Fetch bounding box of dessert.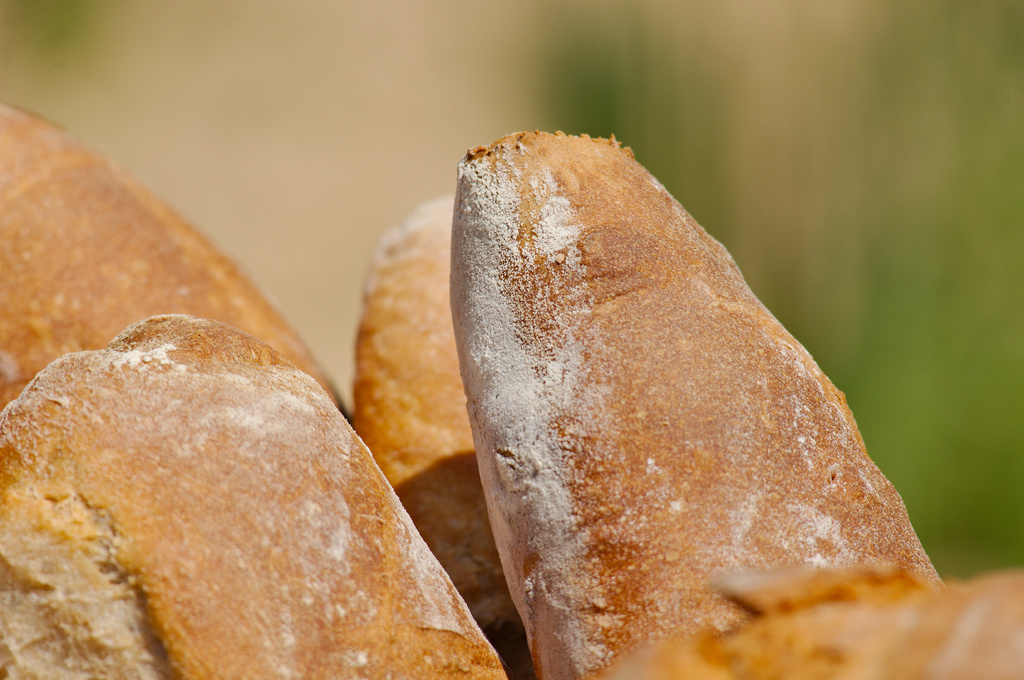
Bbox: [x1=0, y1=316, x2=505, y2=679].
